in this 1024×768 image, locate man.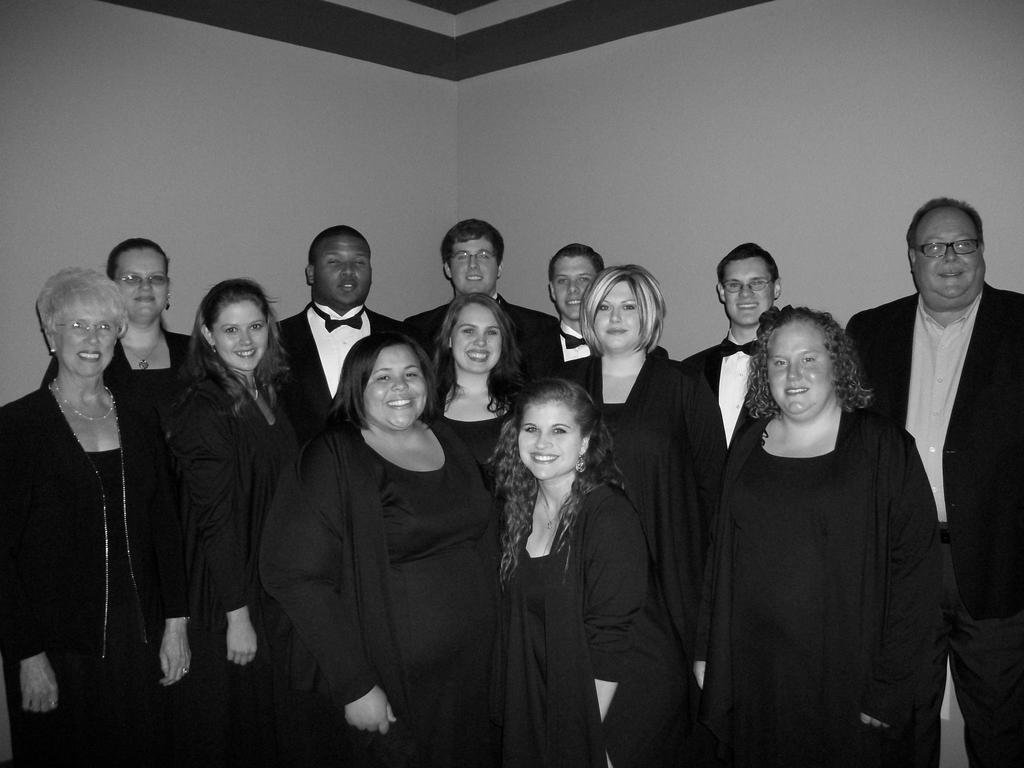
Bounding box: 270/224/404/451.
